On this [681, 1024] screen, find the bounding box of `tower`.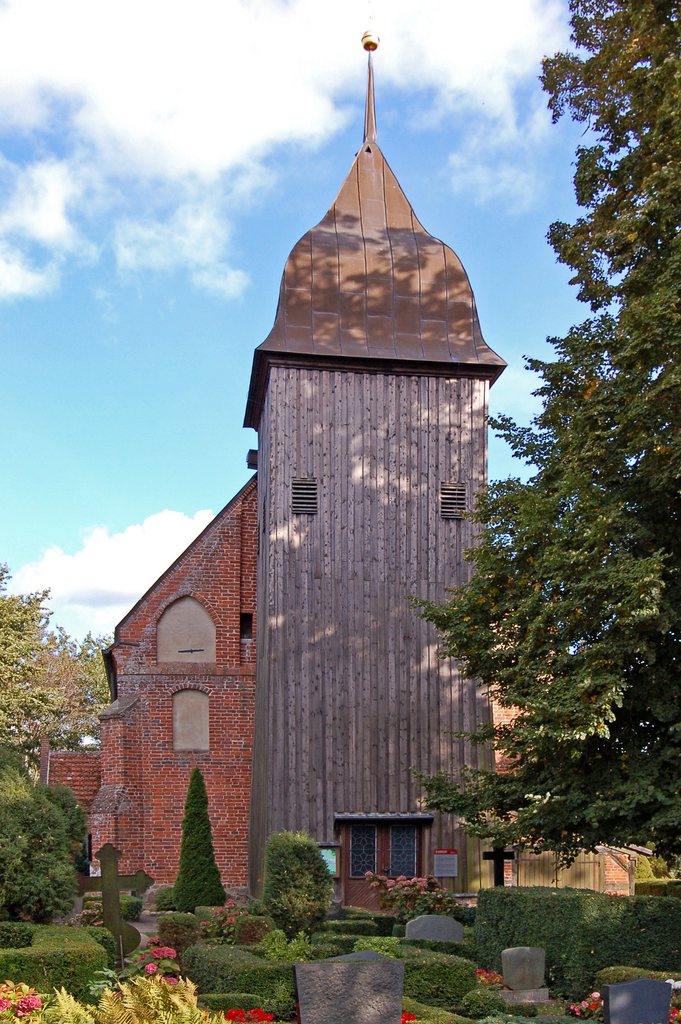
Bounding box: [85, 10, 621, 967].
